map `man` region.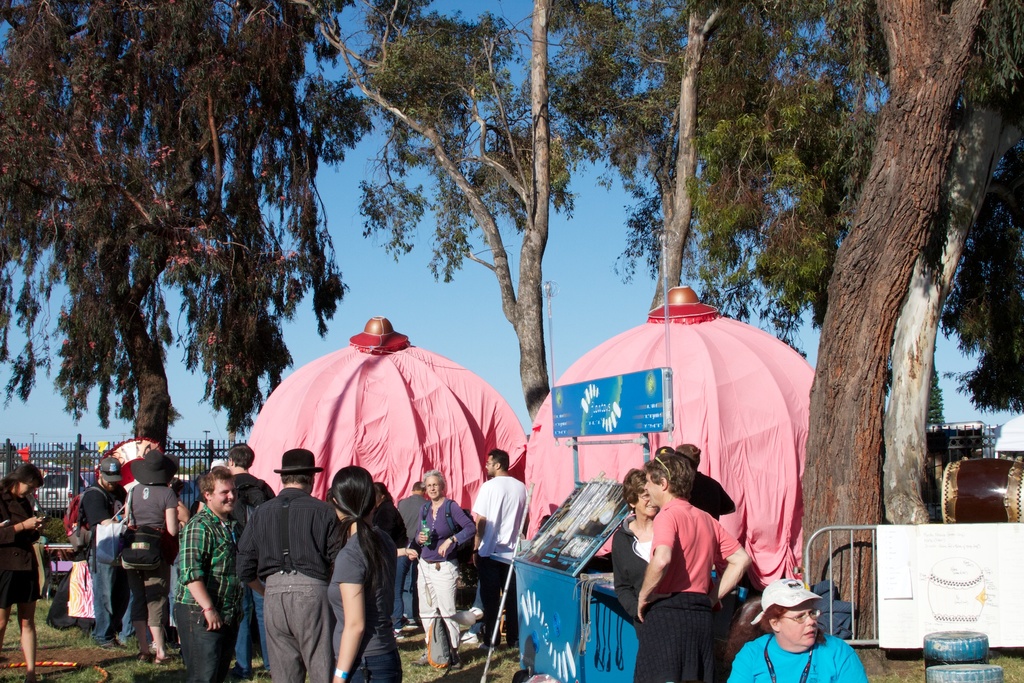
Mapped to [220,441,277,673].
